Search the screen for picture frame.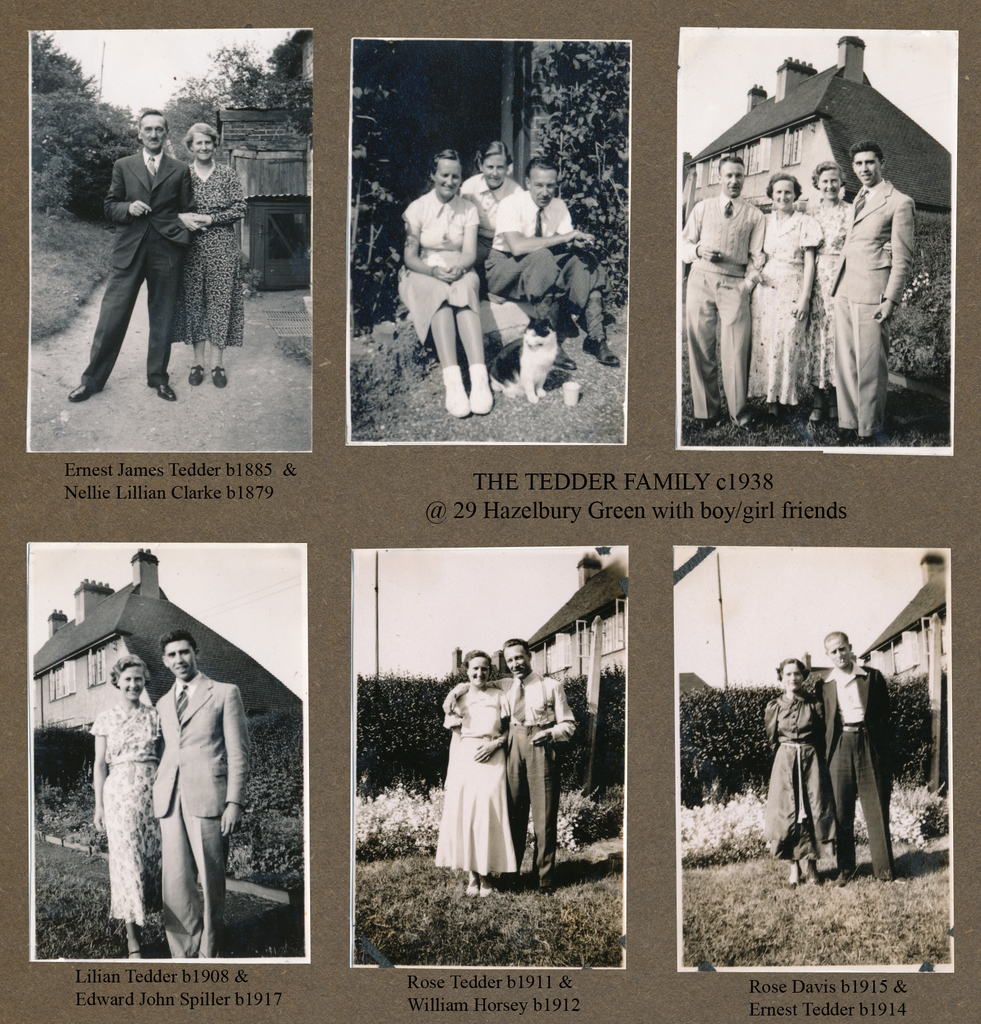
Found at Rect(341, 556, 649, 963).
